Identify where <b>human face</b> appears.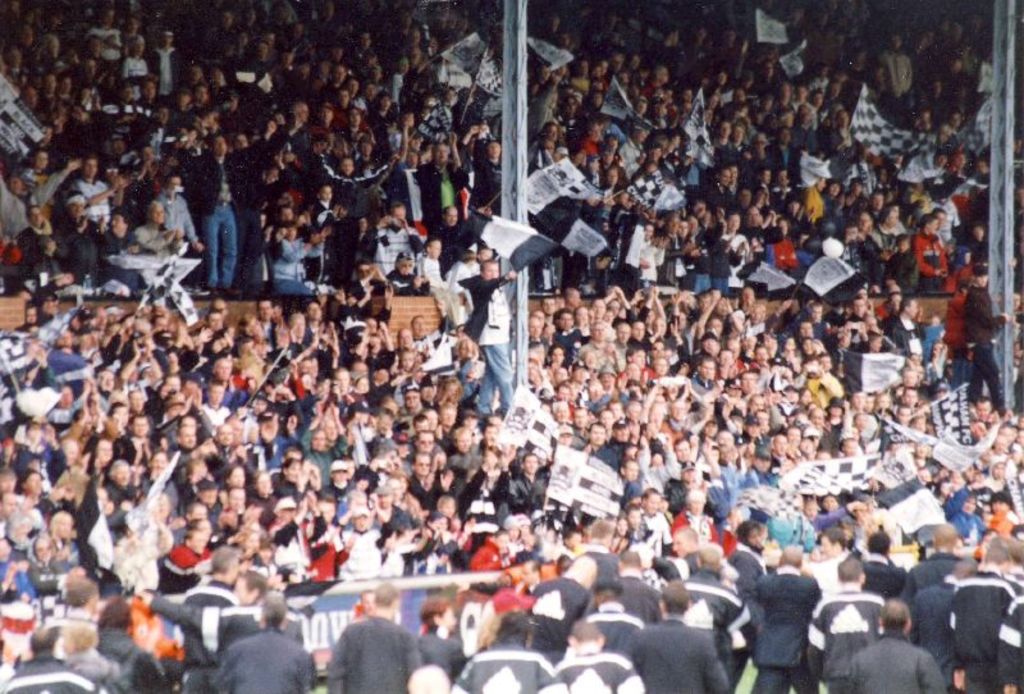
Appears at (x1=260, y1=549, x2=273, y2=561).
